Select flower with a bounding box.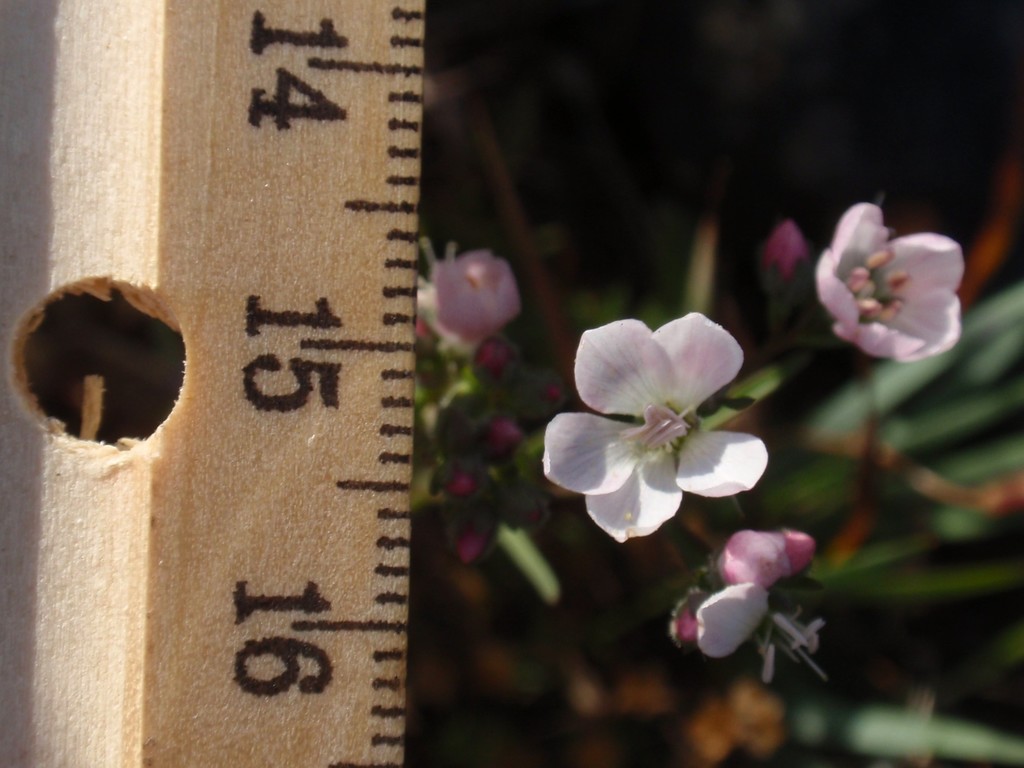
x1=812, y1=198, x2=965, y2=364.
